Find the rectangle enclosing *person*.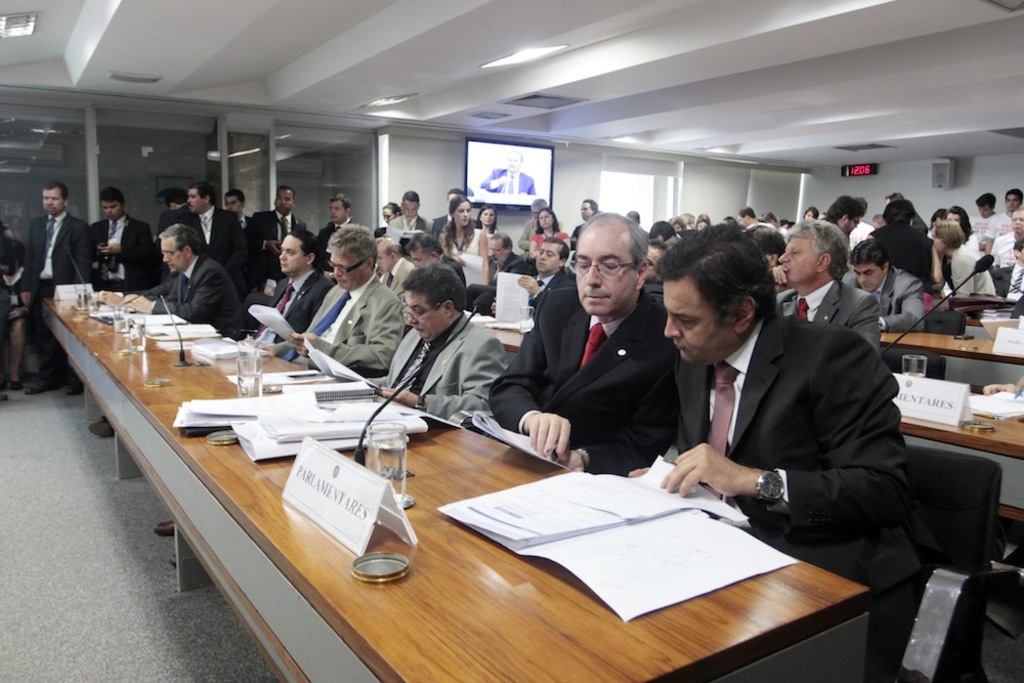
[152,221,407,565].
